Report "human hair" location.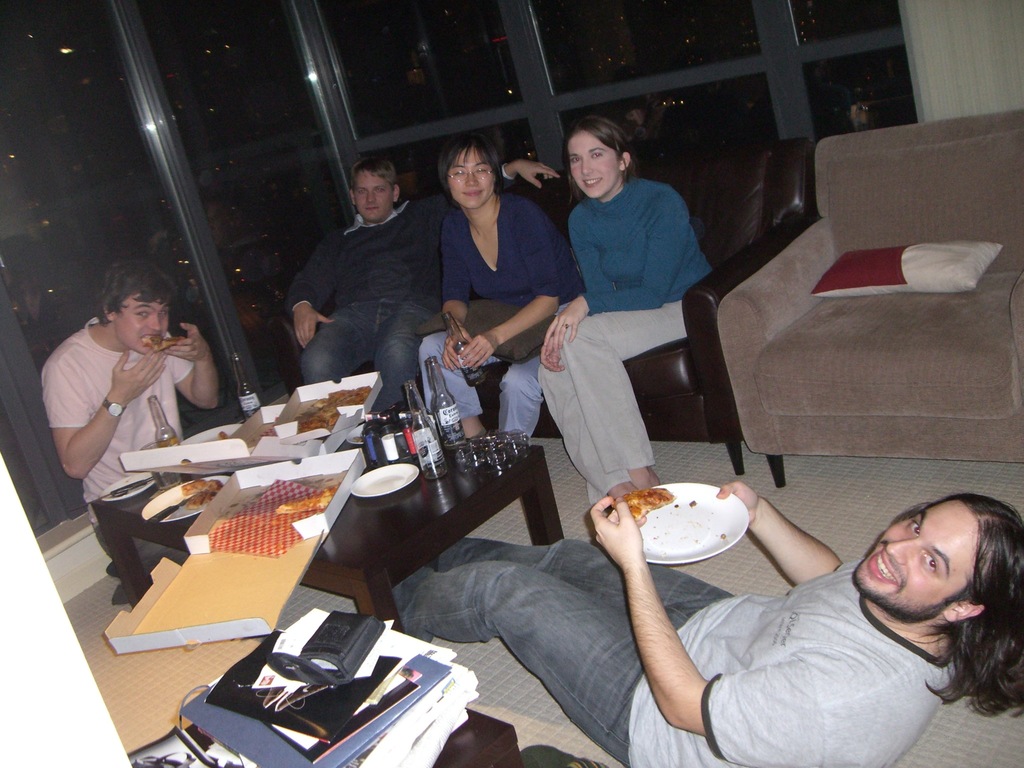
Report: (890, 494, 1023, 716).
